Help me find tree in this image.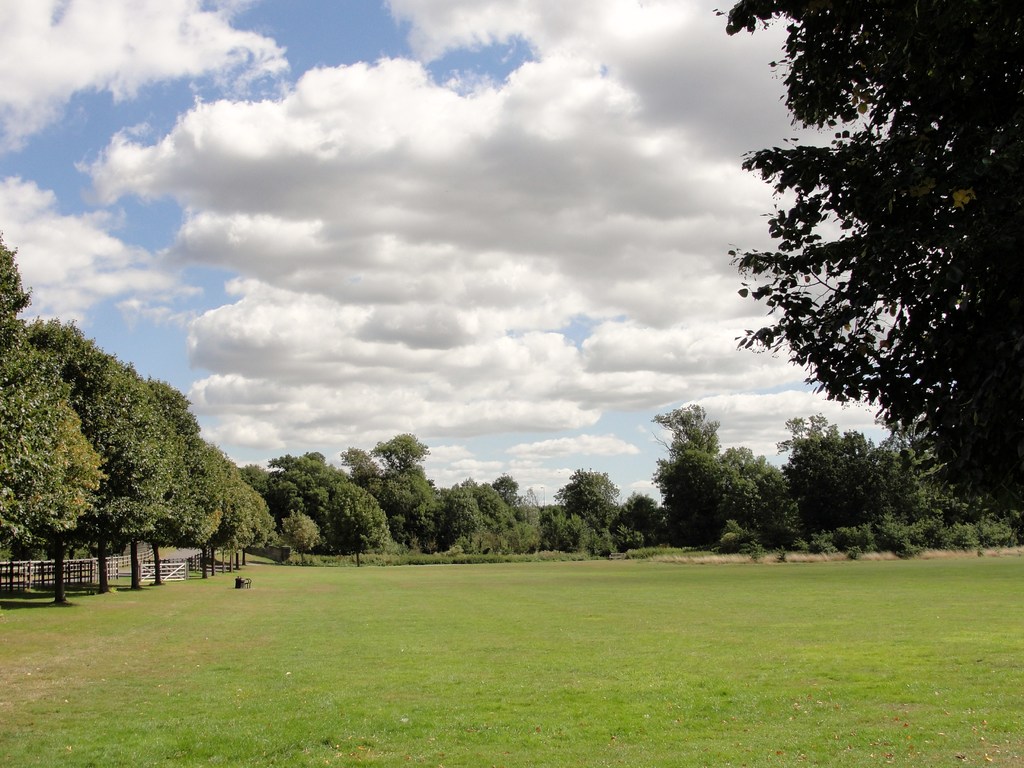
Found it: left=0, top=220, right=283, bottom=607.
